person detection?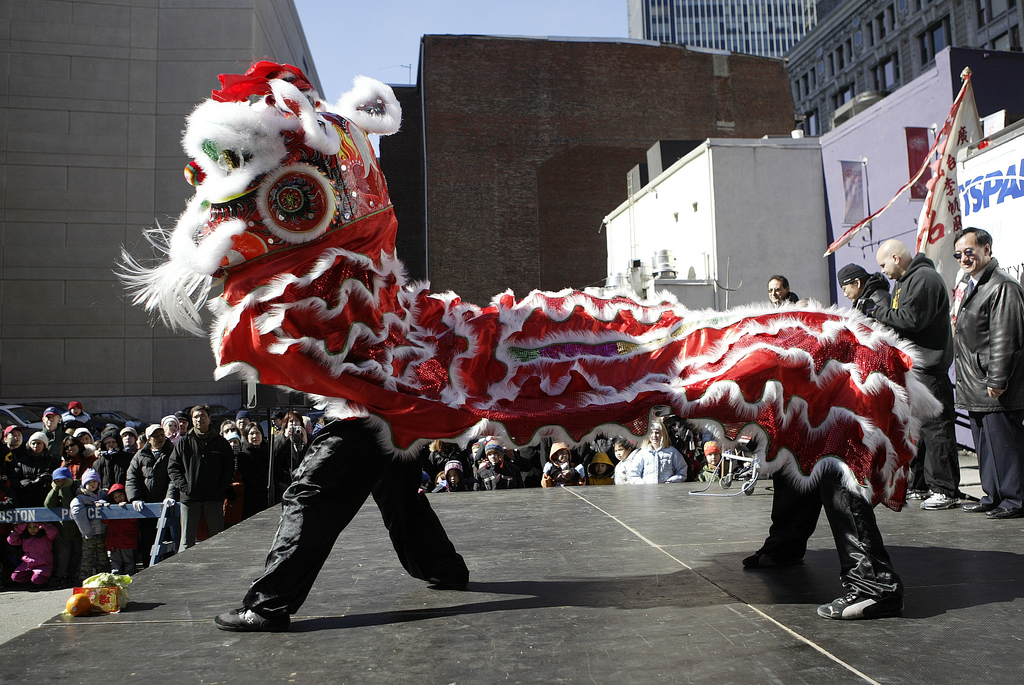
208, 385, 473, 635
